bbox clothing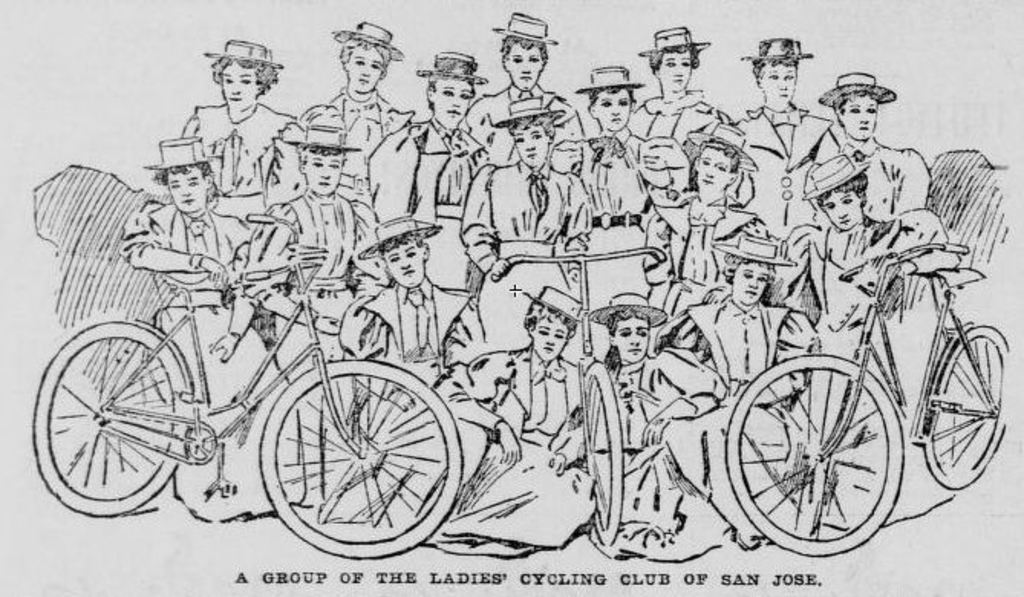
x1=178 y1=106 x2=308 y2=199
